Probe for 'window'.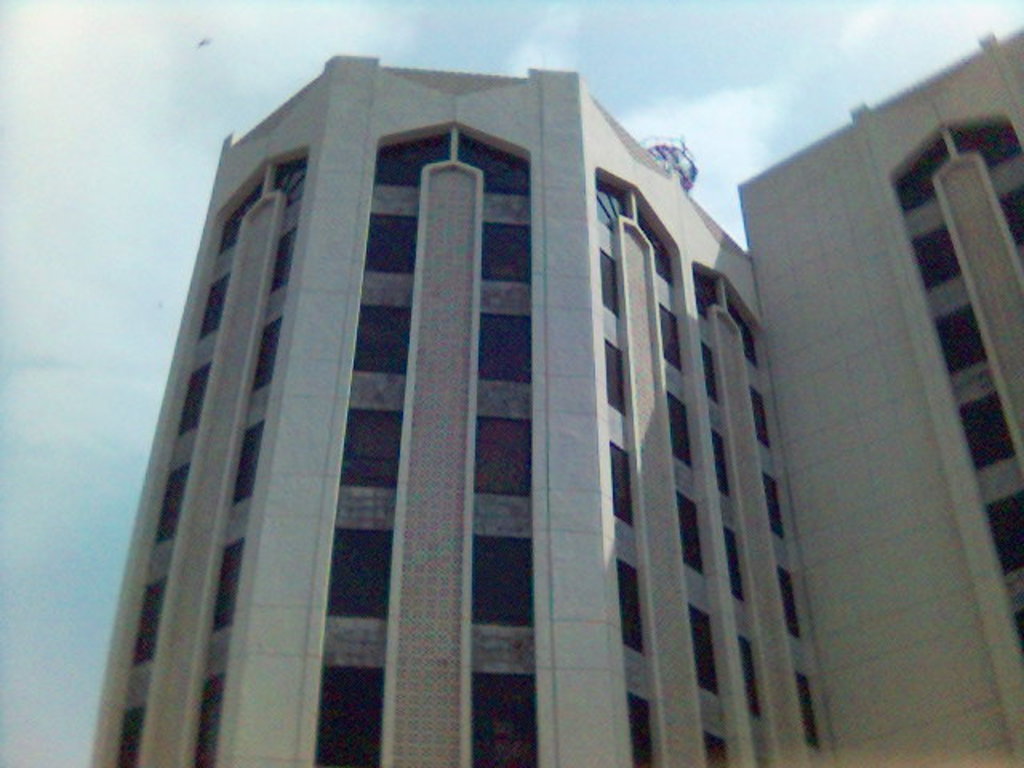
Probe result: 688 603 726 694.
